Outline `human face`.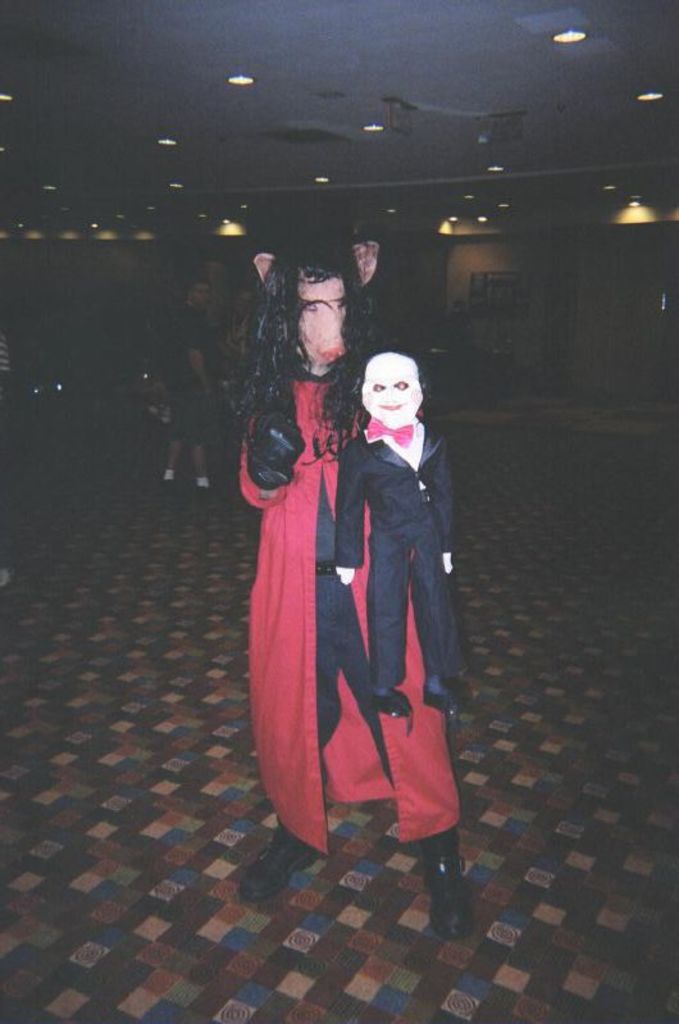
Outline: (left=297, top=270, right=338, bottom=360).
